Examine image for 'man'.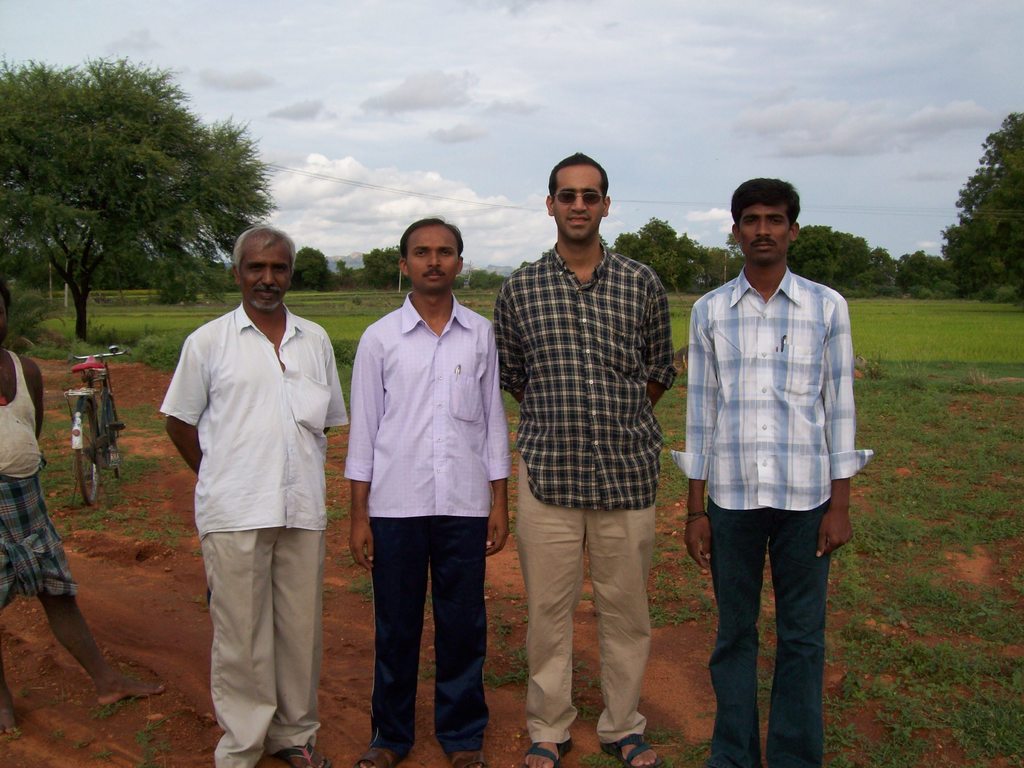
Examination result: bbox=(675, 173, 870, 764).
